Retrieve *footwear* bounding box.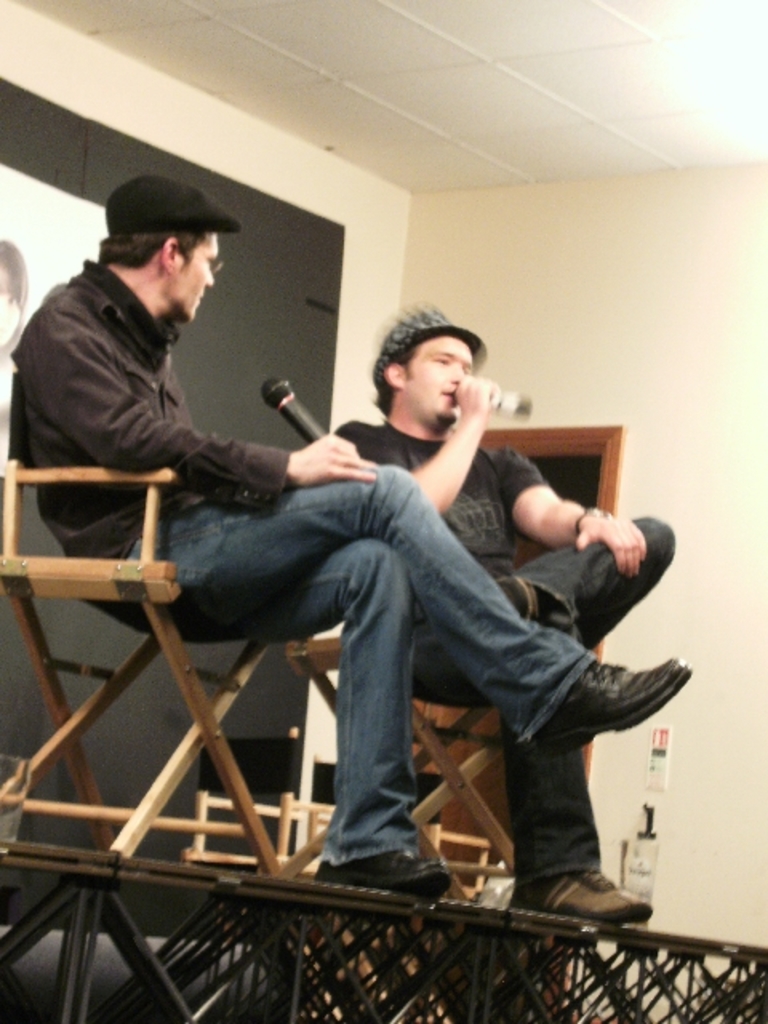
Bounding box: 318 845 448 899.
